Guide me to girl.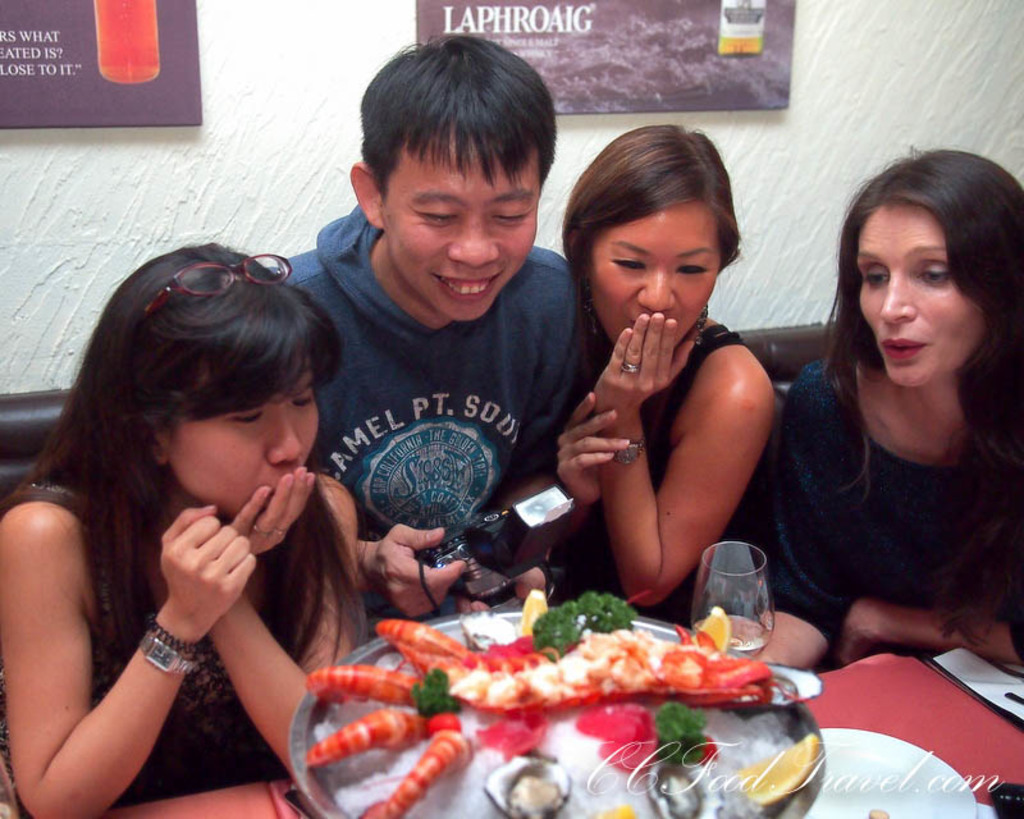
Guidance: rect(0, 246, 369, 818).
